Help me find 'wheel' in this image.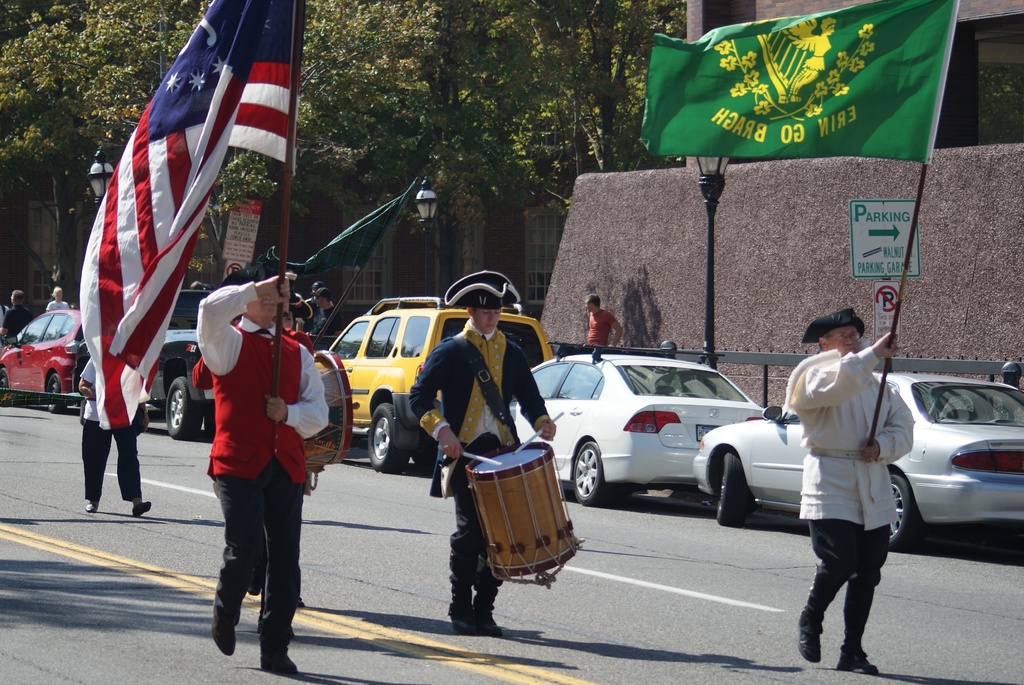
Found it: (left=566, top=441, right=614, bottom=503).
